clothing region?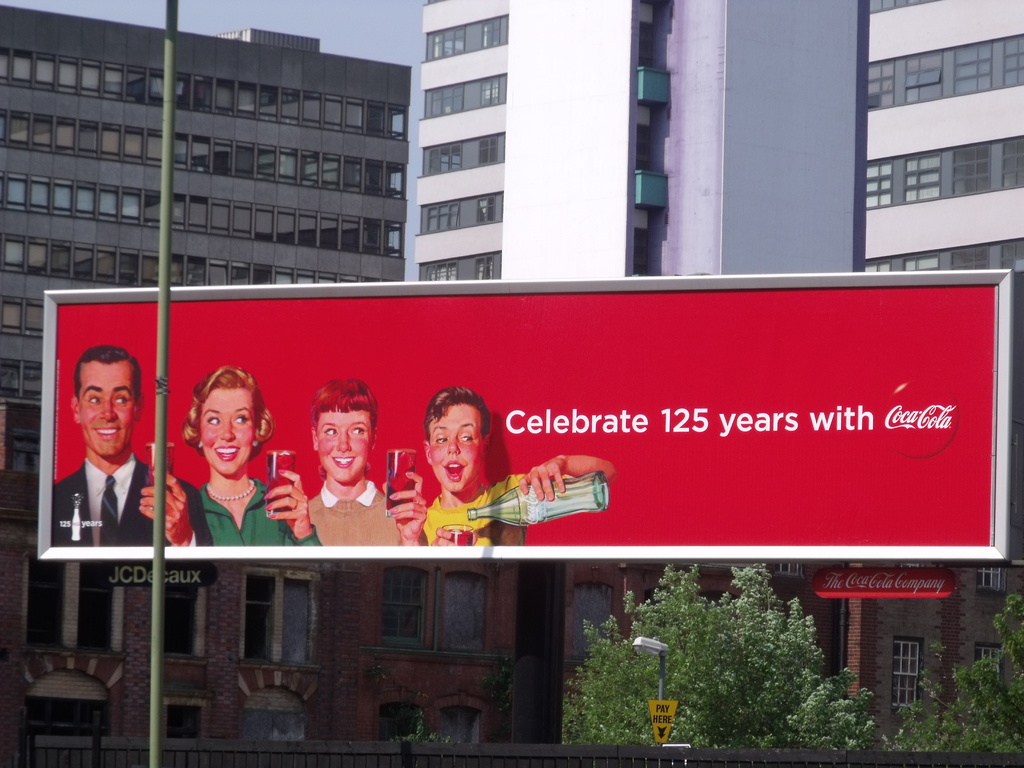
rect(413, 437, 586, 558)
